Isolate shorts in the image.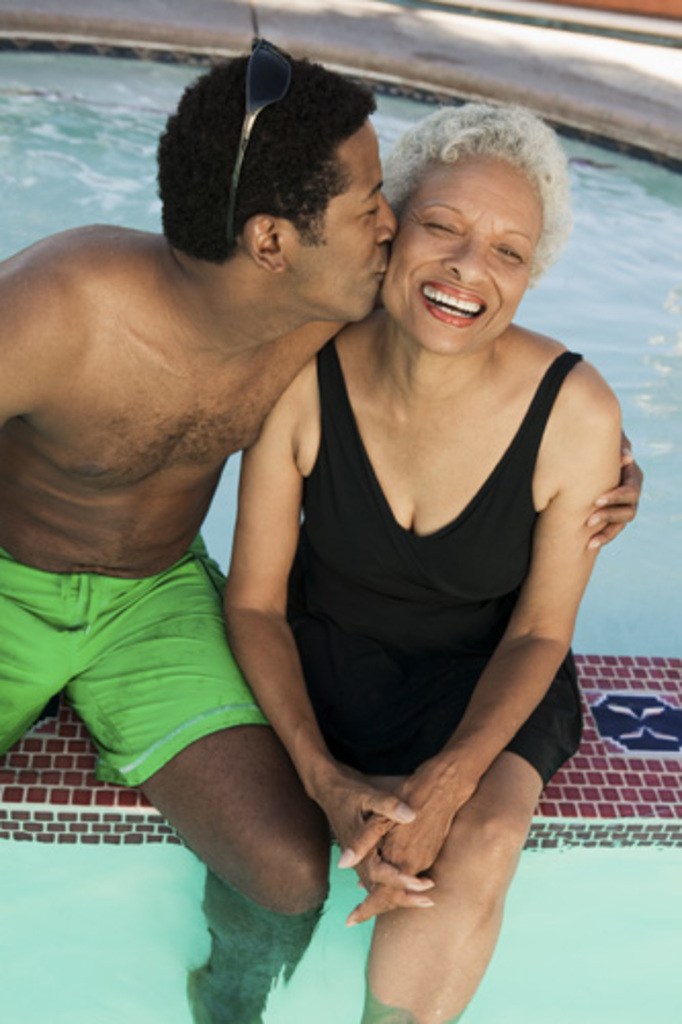
Isolated region: {"left": 0, "top": 532, "right": 274, "bottom": 788}.
